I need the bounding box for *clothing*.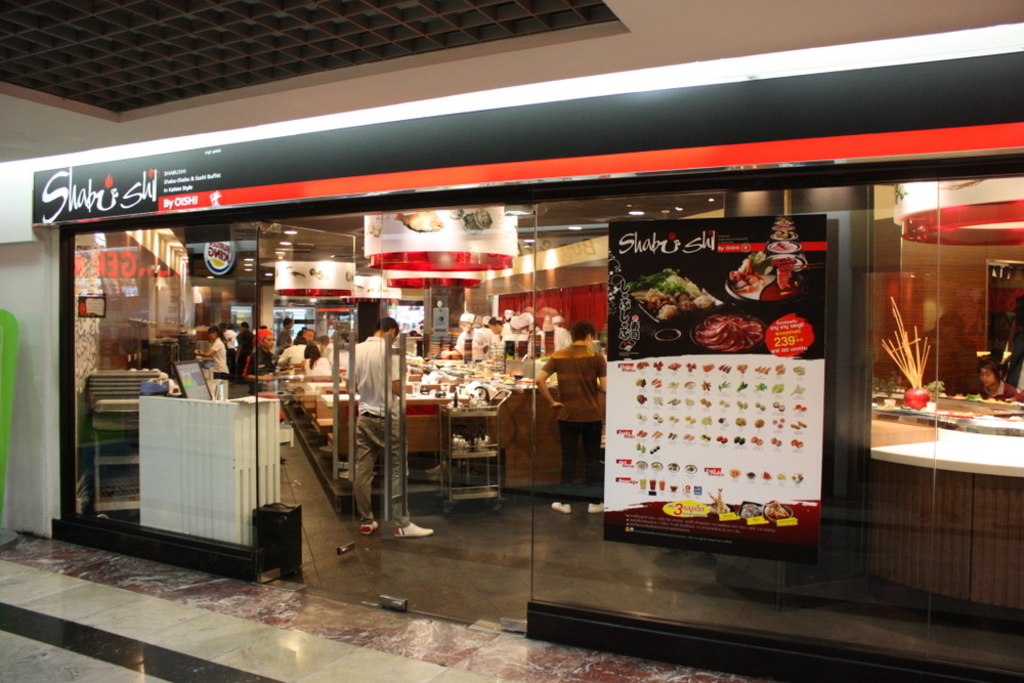
Here it is: detection(242, 344, 284, 398).
